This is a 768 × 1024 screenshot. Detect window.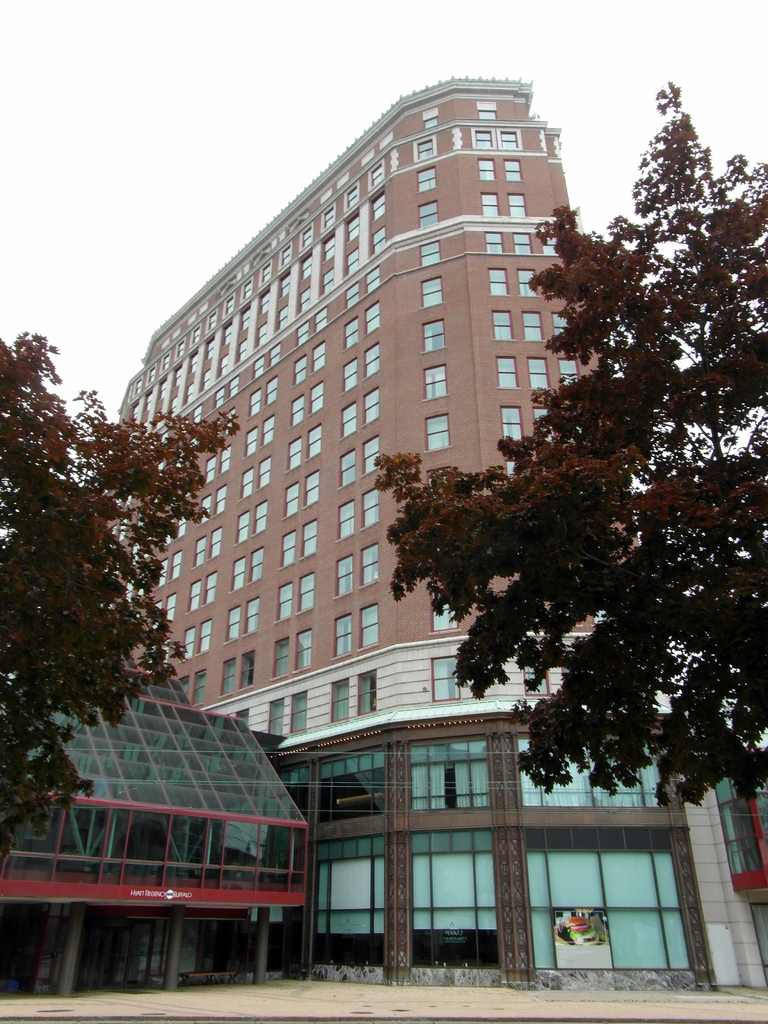
203 570 219 607.
